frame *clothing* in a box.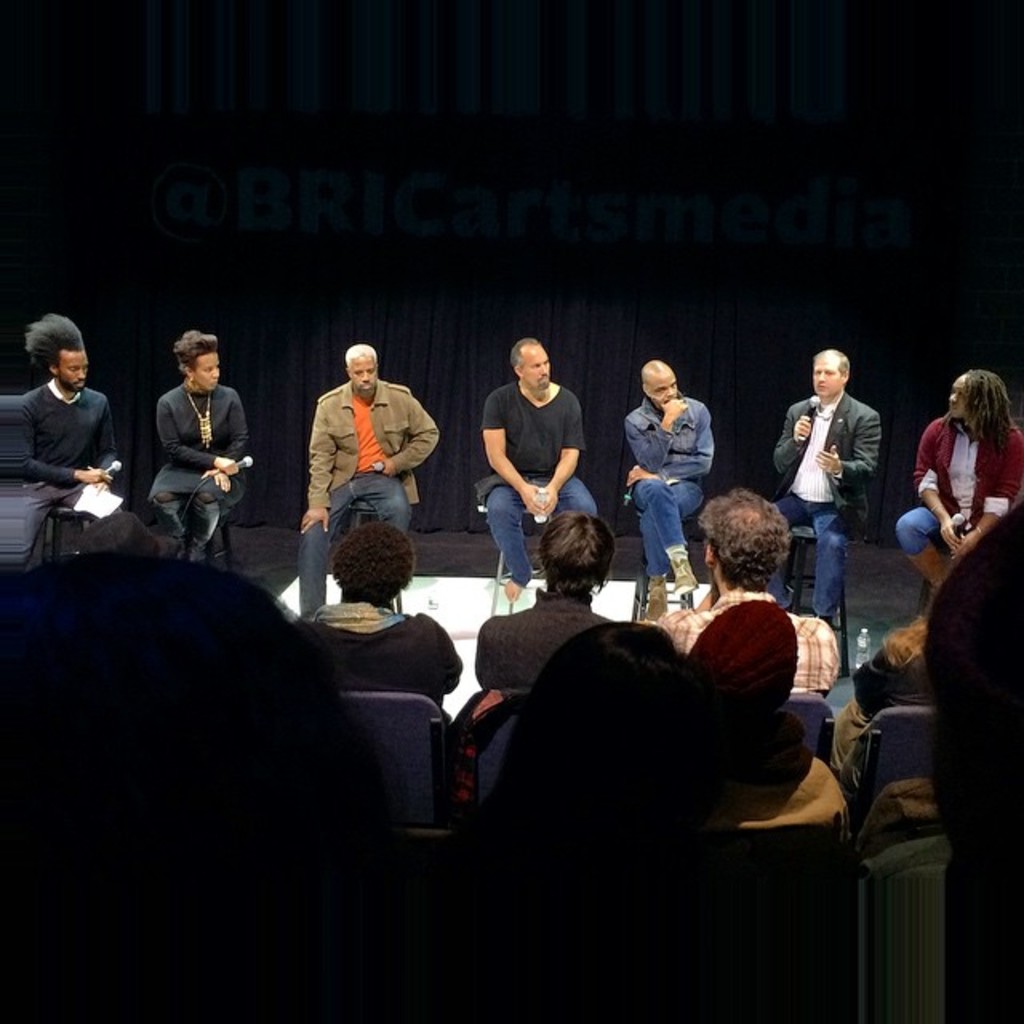
bbox(306, 595, 448, 691).
